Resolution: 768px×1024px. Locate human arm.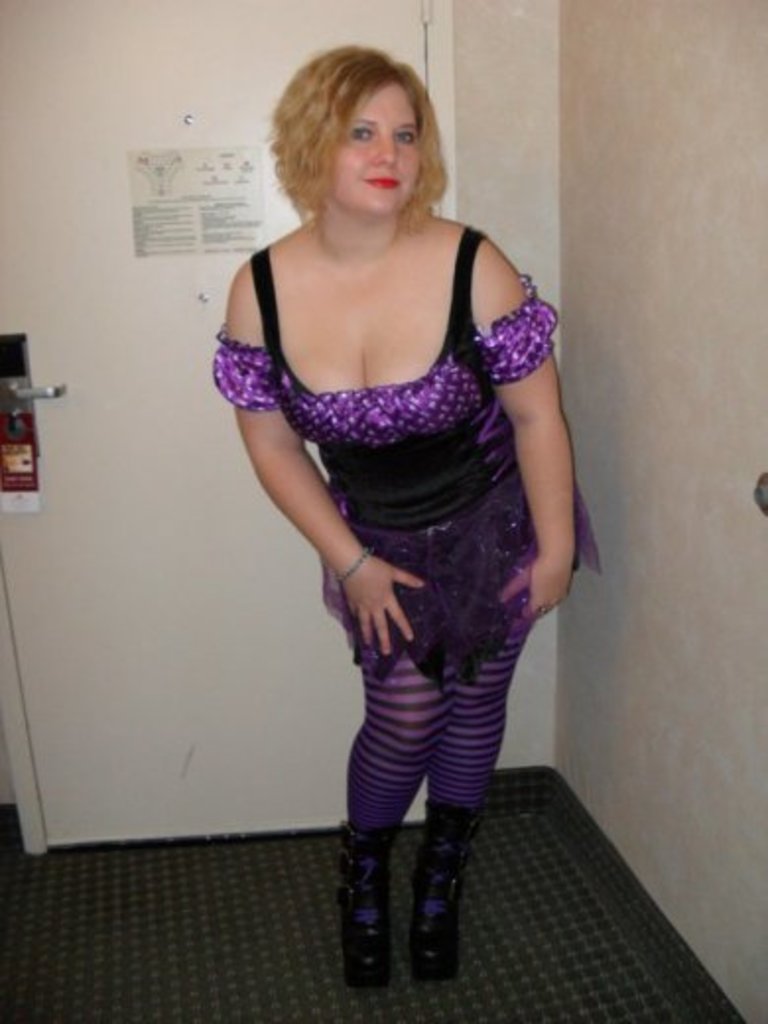
locate(492, 272, 583, 662).
